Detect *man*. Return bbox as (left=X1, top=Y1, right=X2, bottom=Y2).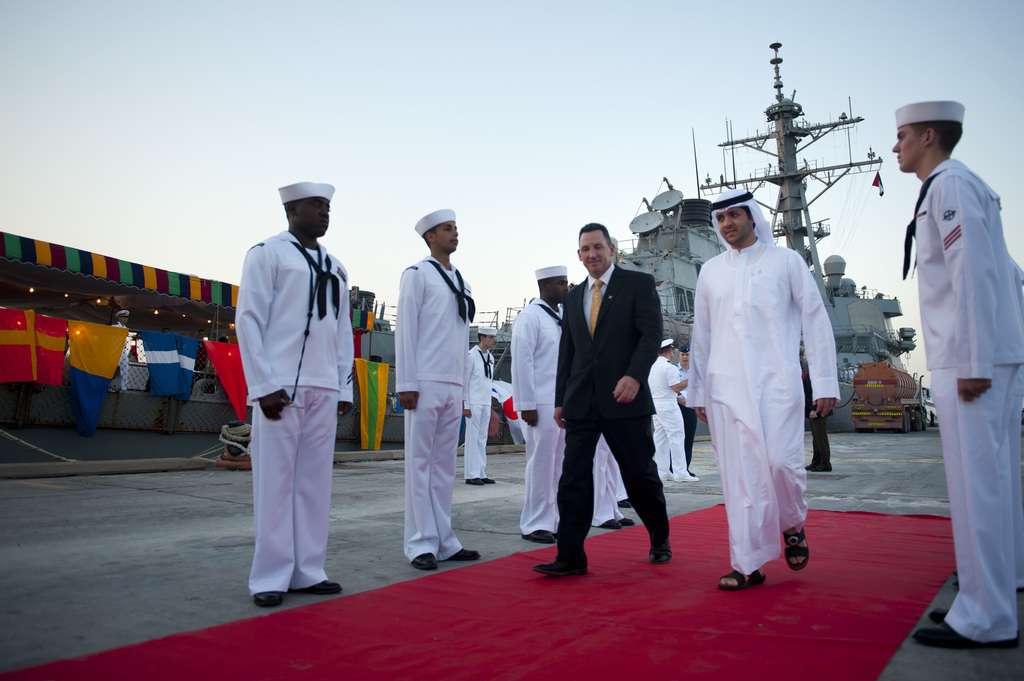
(left=109, top=308, right=130, bottom=392).
